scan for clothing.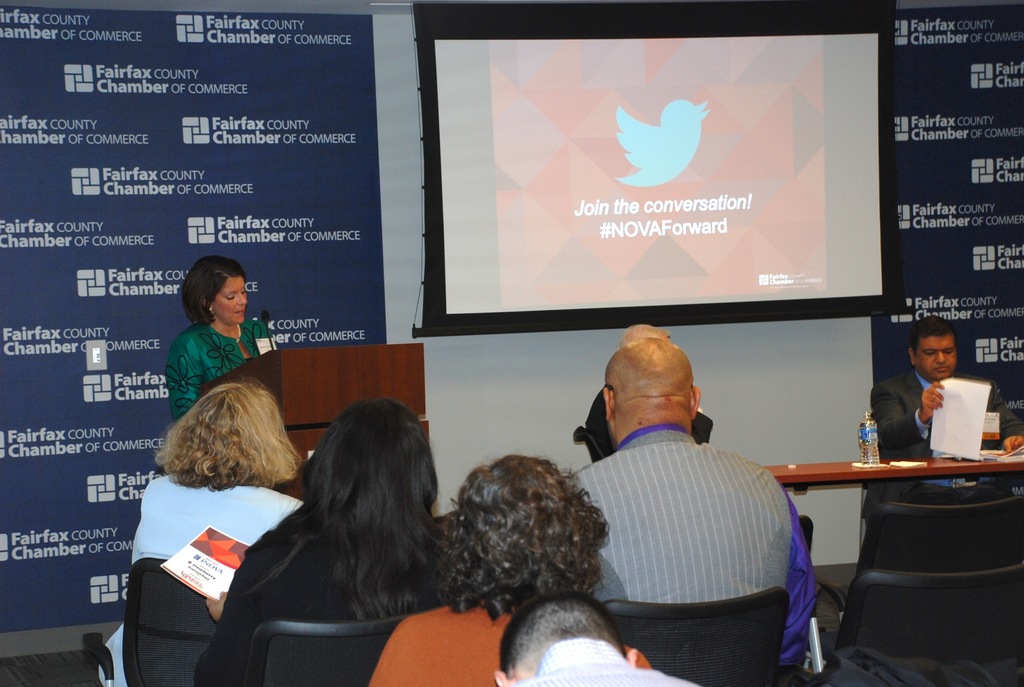
Scan result: region(582, 383, 710, 455).
